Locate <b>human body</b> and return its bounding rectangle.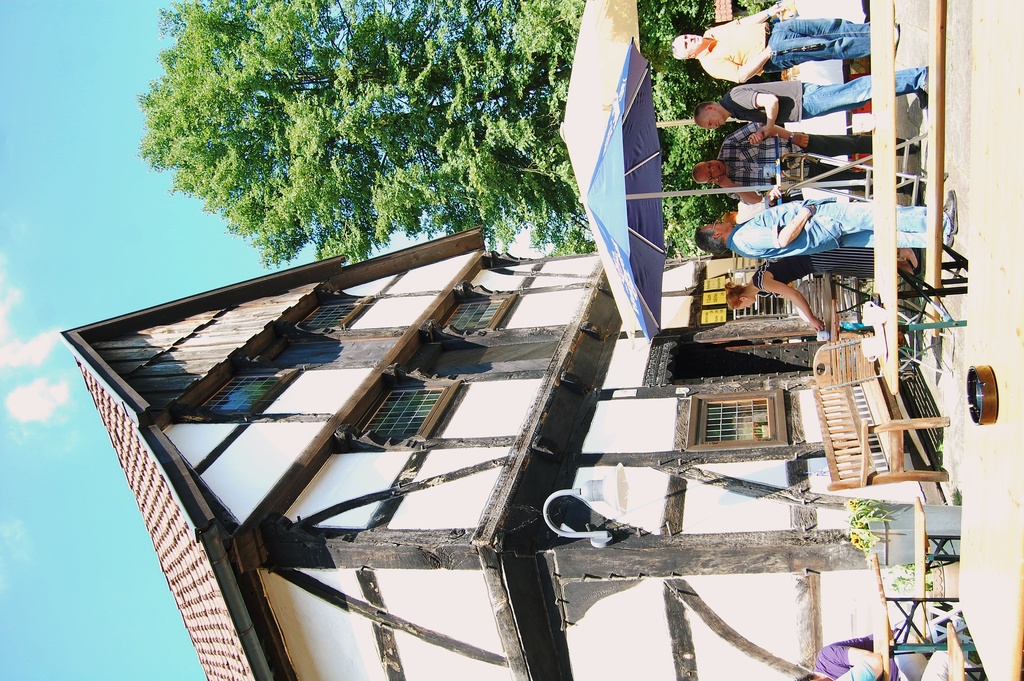
detection(719, 118, 915, 209).
